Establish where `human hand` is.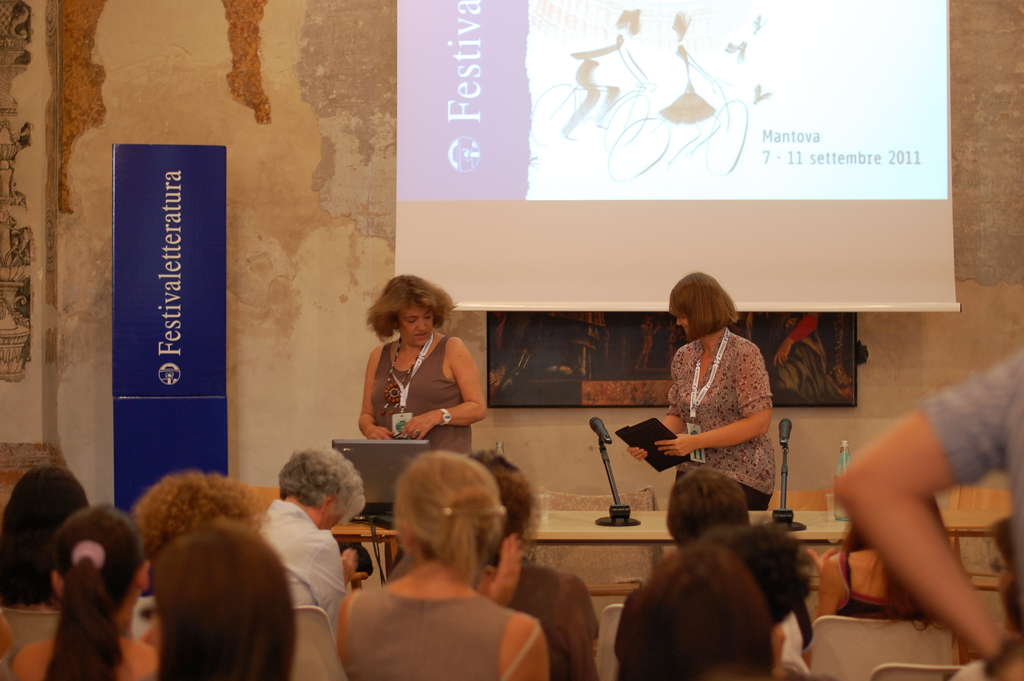
Established at <region>625, 447, 648, 461</region>.
